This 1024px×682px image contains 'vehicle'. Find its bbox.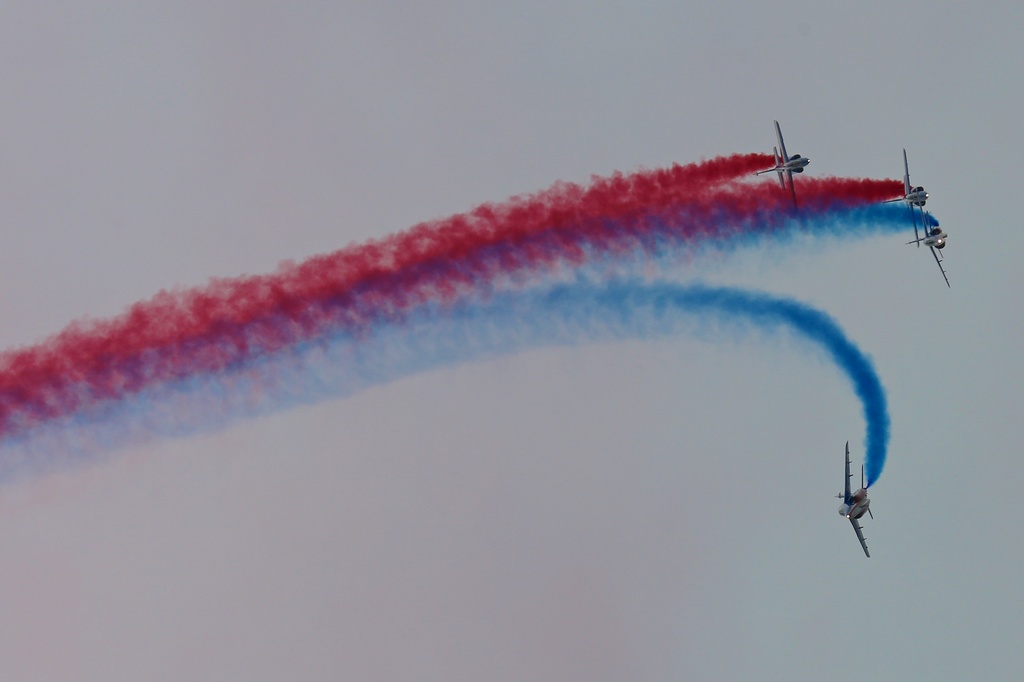
bbox(882, 147, 932, 250).
